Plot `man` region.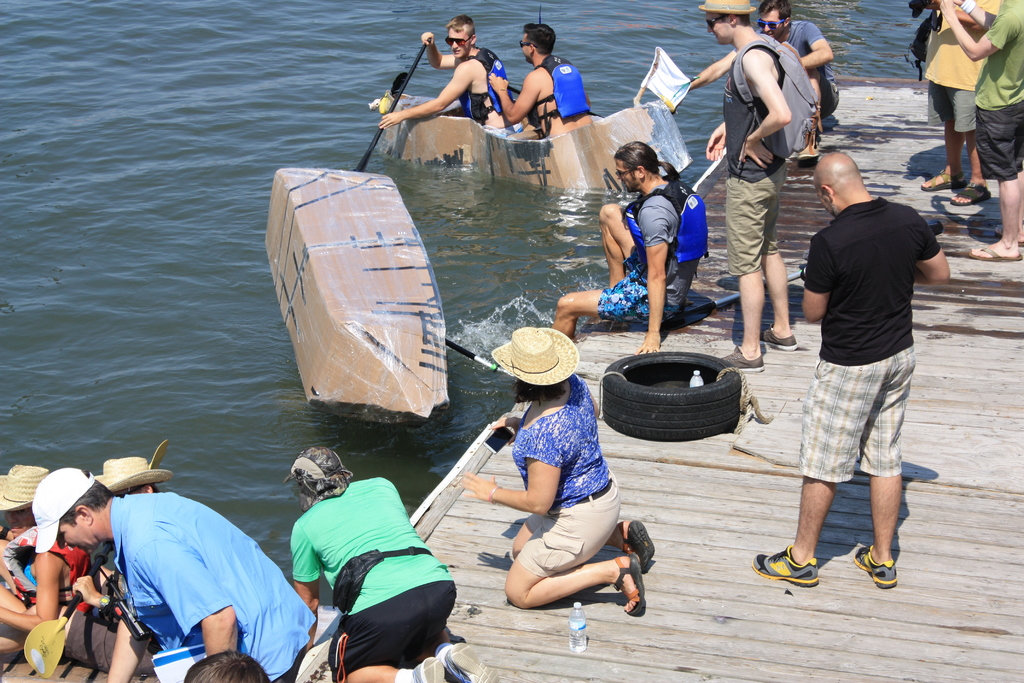
Plotted at detection(691, 0, 794, 370).
